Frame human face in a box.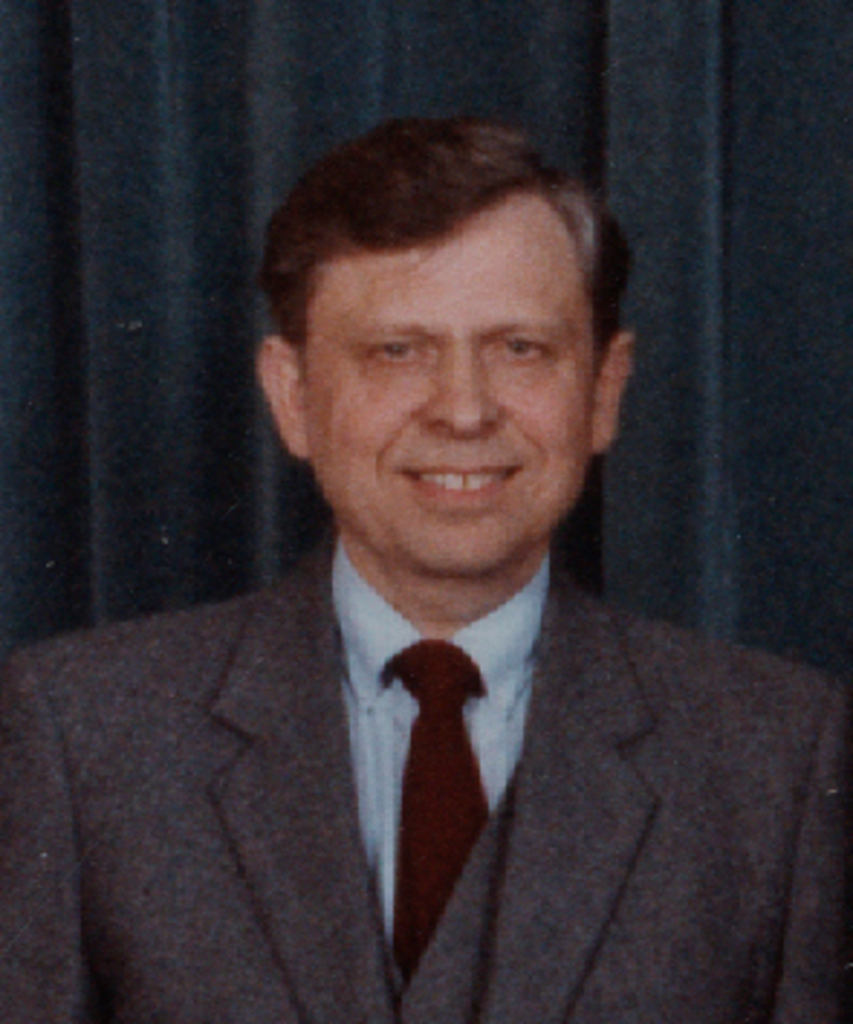
bbox=[298, 205, 601, 581].
